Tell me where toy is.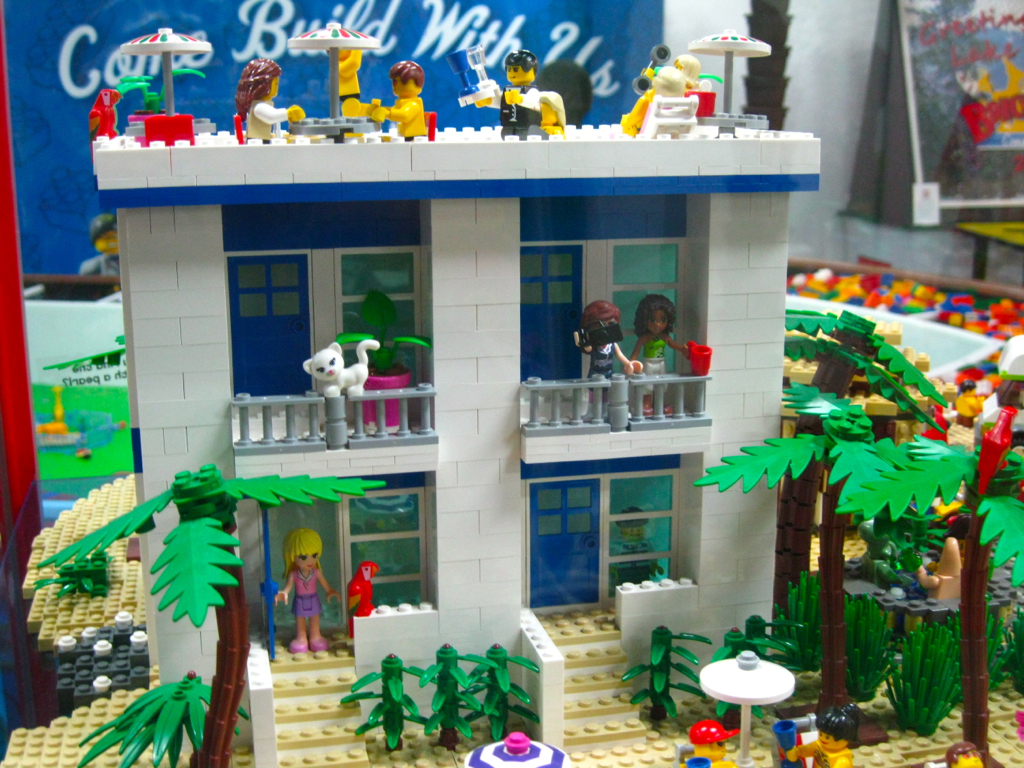
toy is at <bbox>370, 61, 429, 143</bbox>.
